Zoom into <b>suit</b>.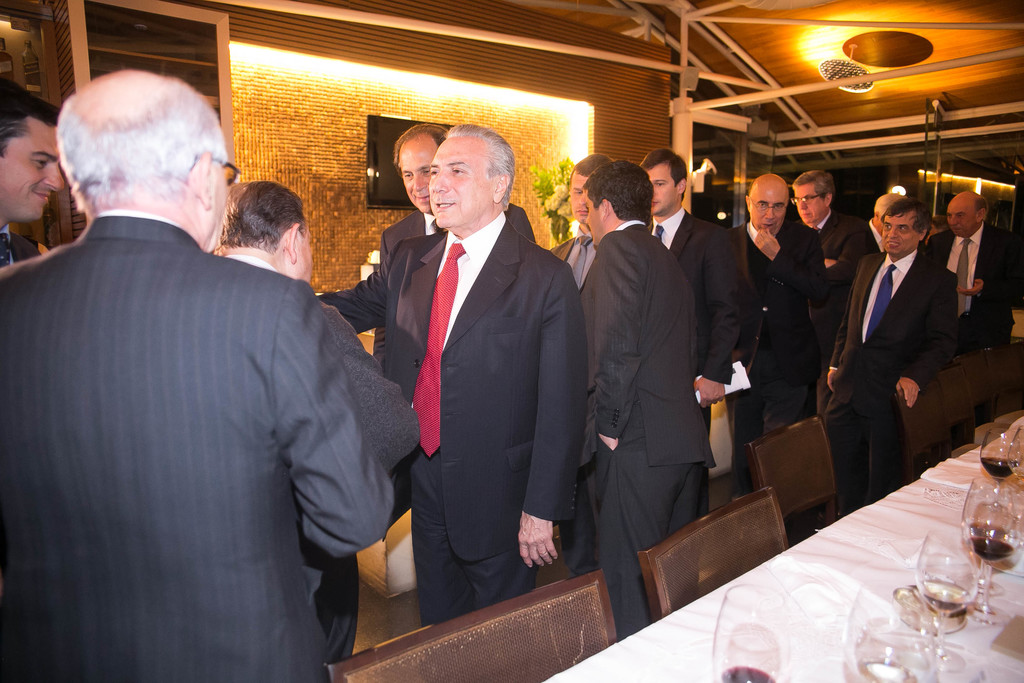
Zoom target: 543, 238, 598, 579.
